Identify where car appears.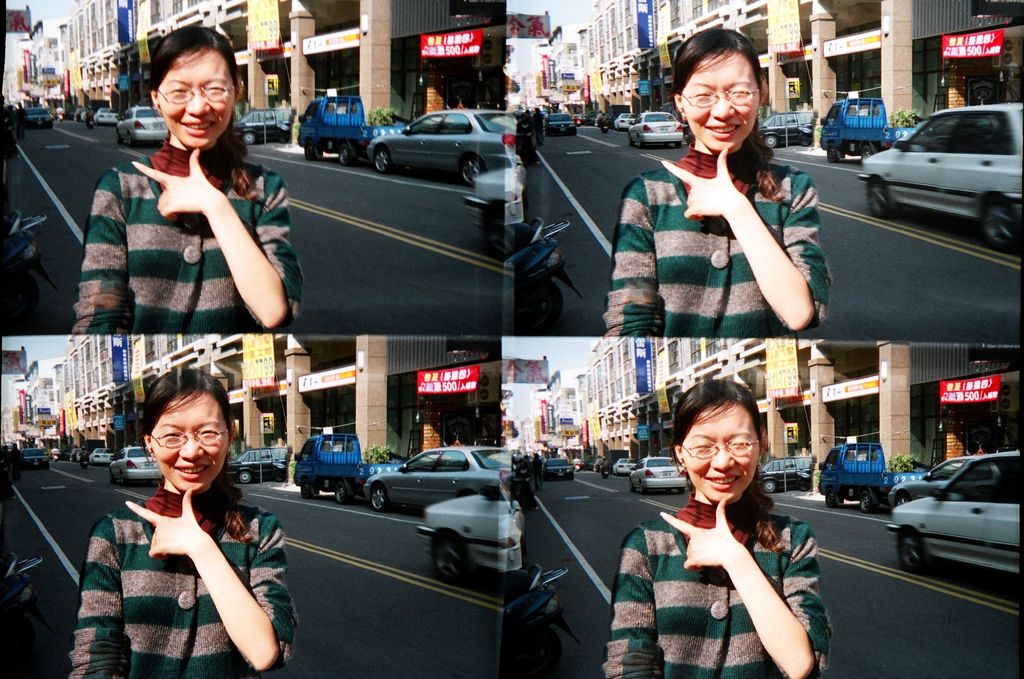
Appears at 621:110:687:148.
